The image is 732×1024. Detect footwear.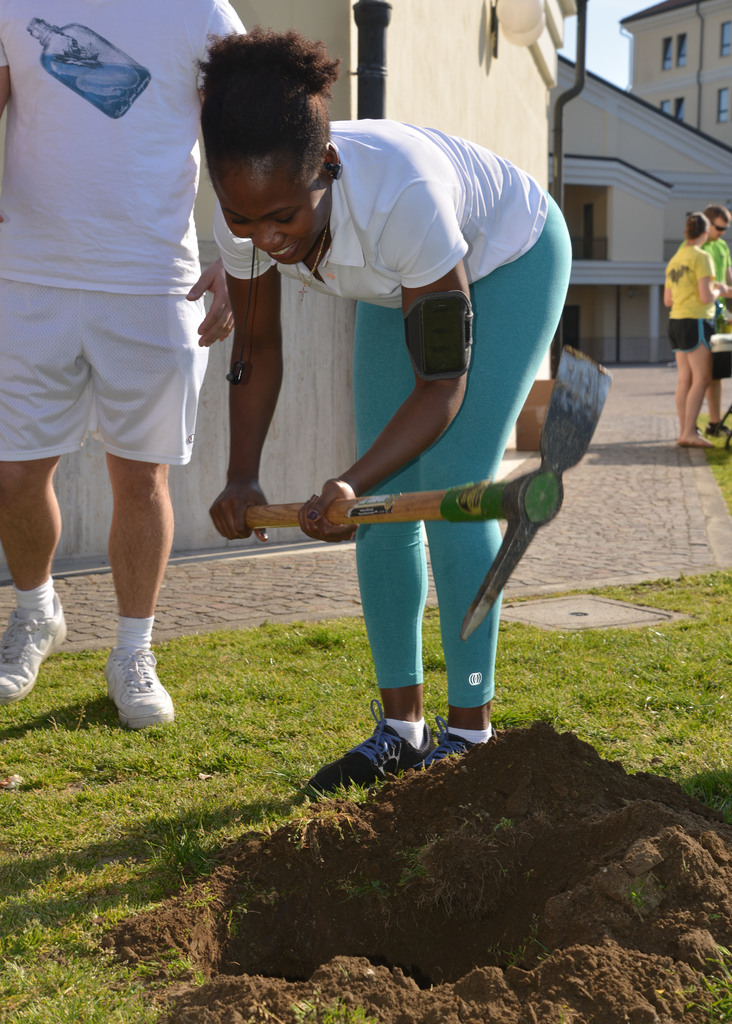
Detection: Rect(0, 604, 72, 707).
